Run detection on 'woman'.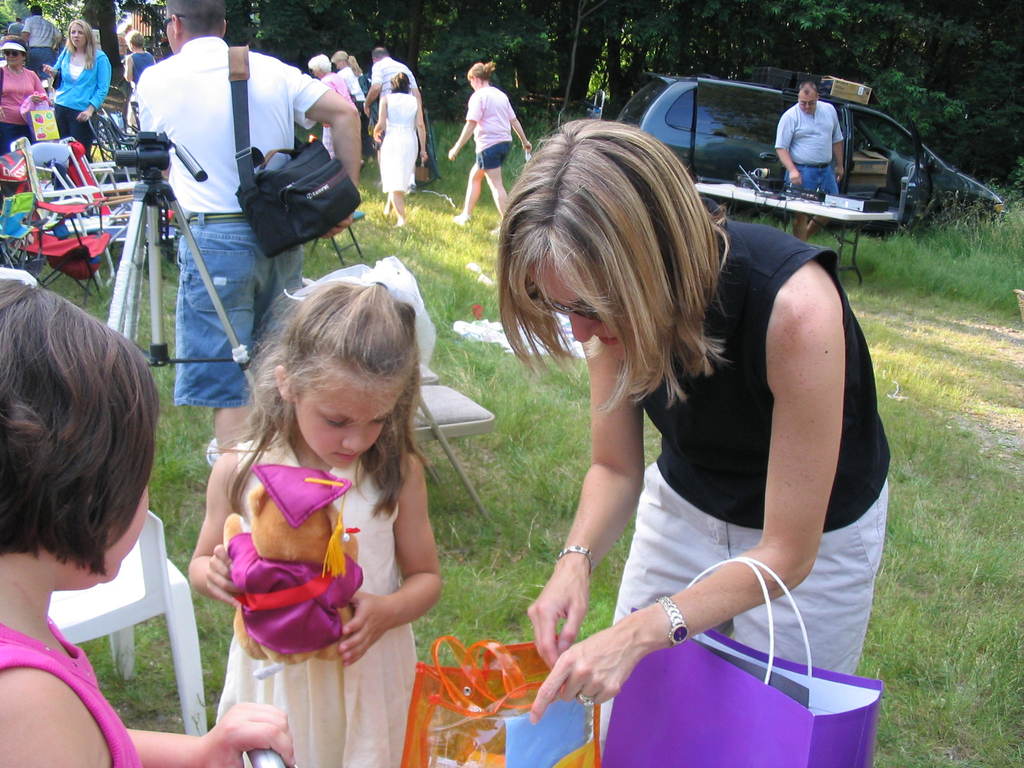
Result: BBox(118, 29, 157, 94).
